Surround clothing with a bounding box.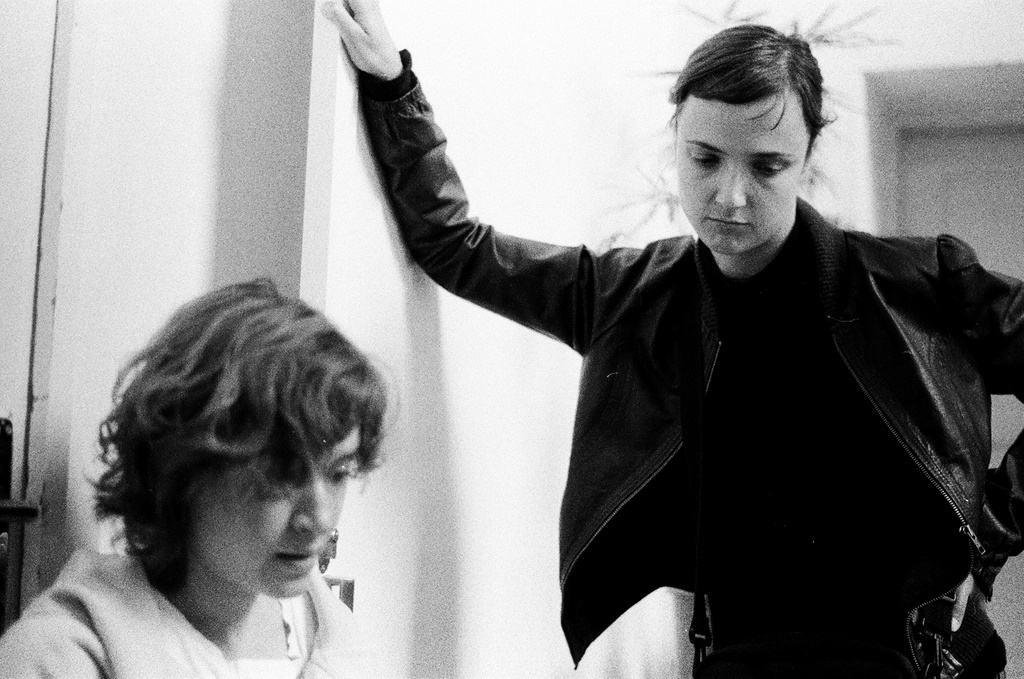
(372,100,986,670).
